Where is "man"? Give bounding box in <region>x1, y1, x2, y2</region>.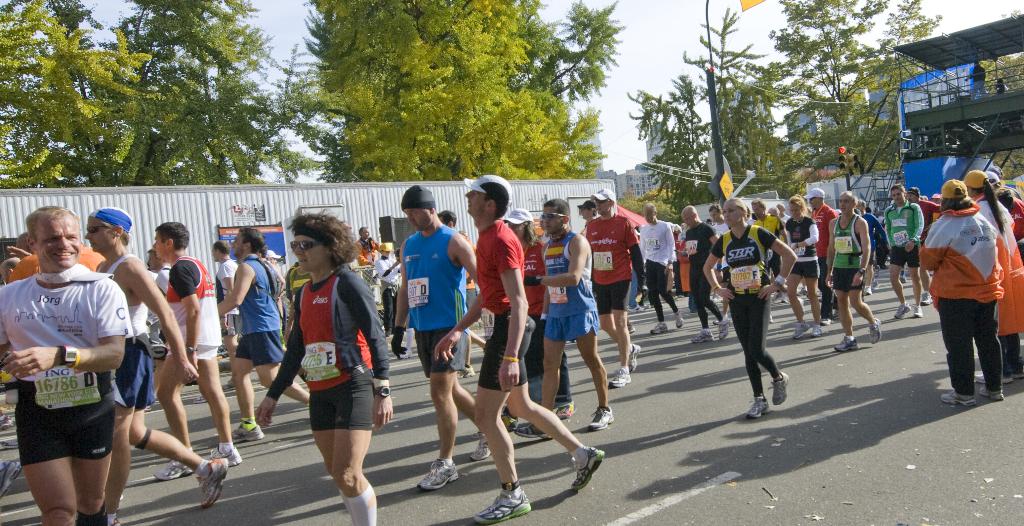
<region>585, 187, 648, 385</region>.
